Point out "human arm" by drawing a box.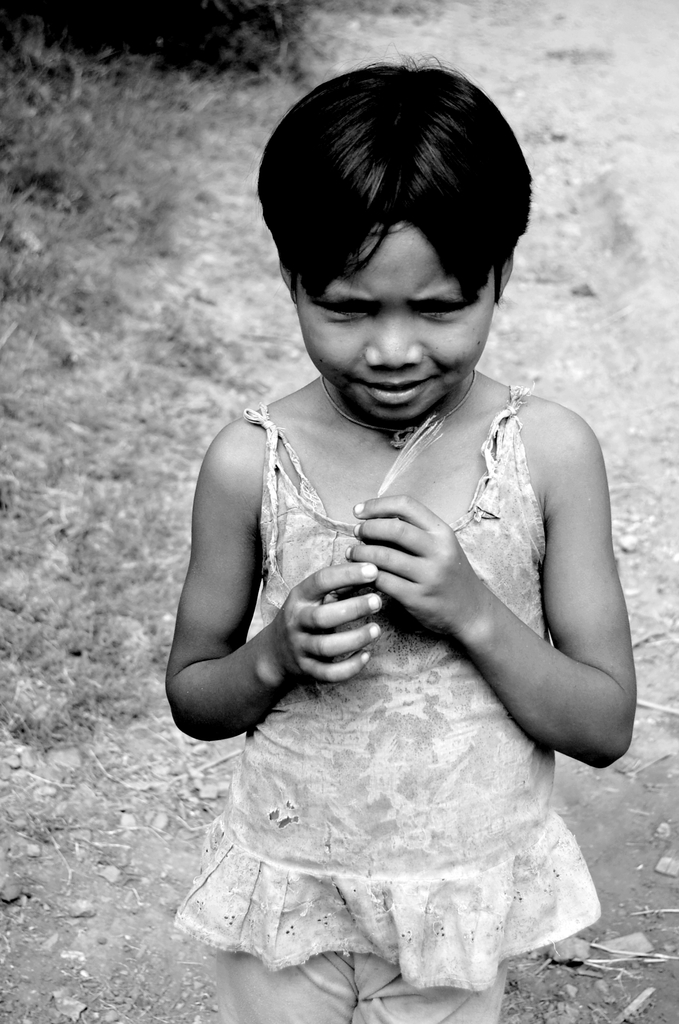
box=[335, 375, 619, 815].
